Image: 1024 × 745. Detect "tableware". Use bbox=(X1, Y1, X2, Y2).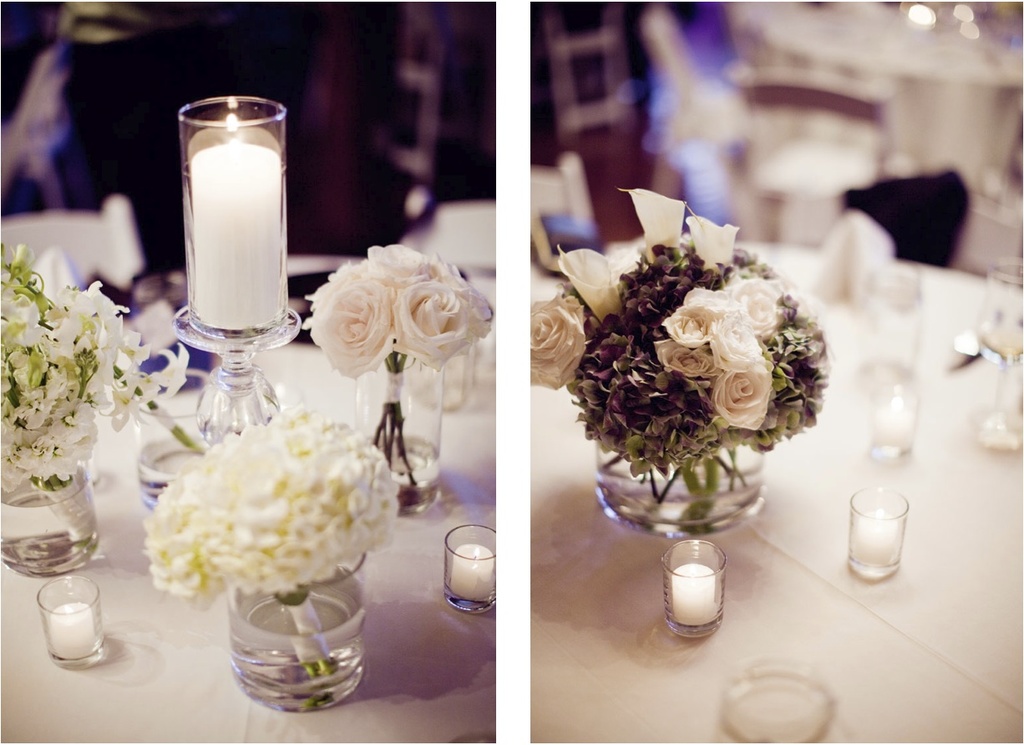
bbox=(304, 241, 491, 522).
